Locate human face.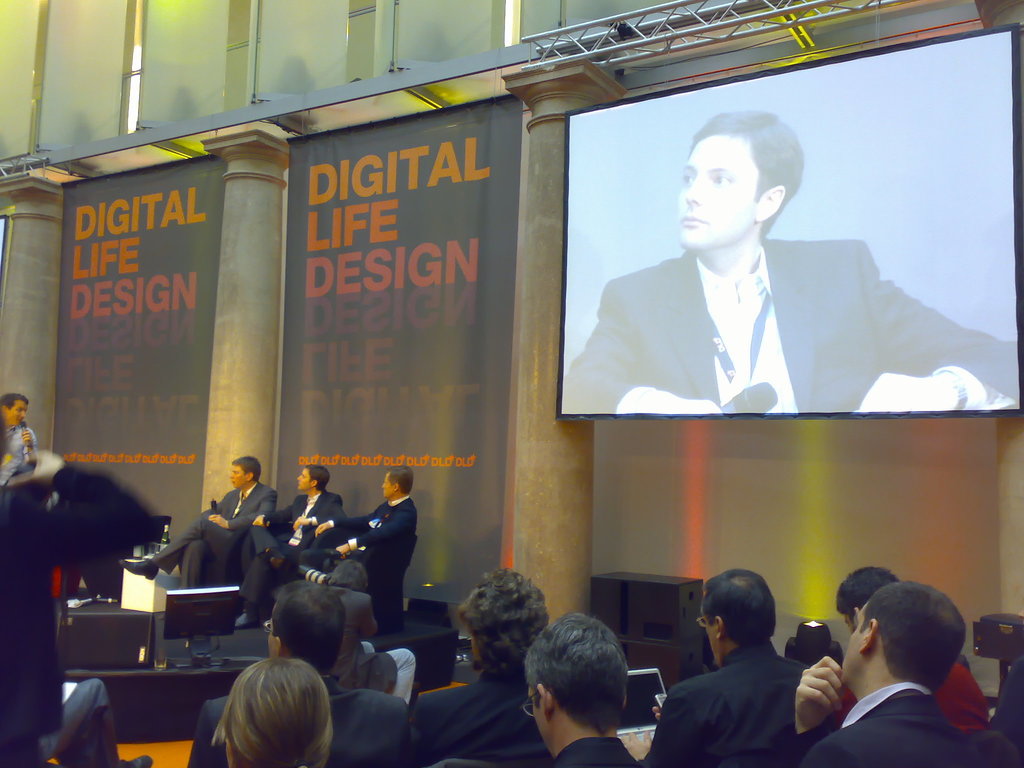
Bounding box: (228,465,244,486).
